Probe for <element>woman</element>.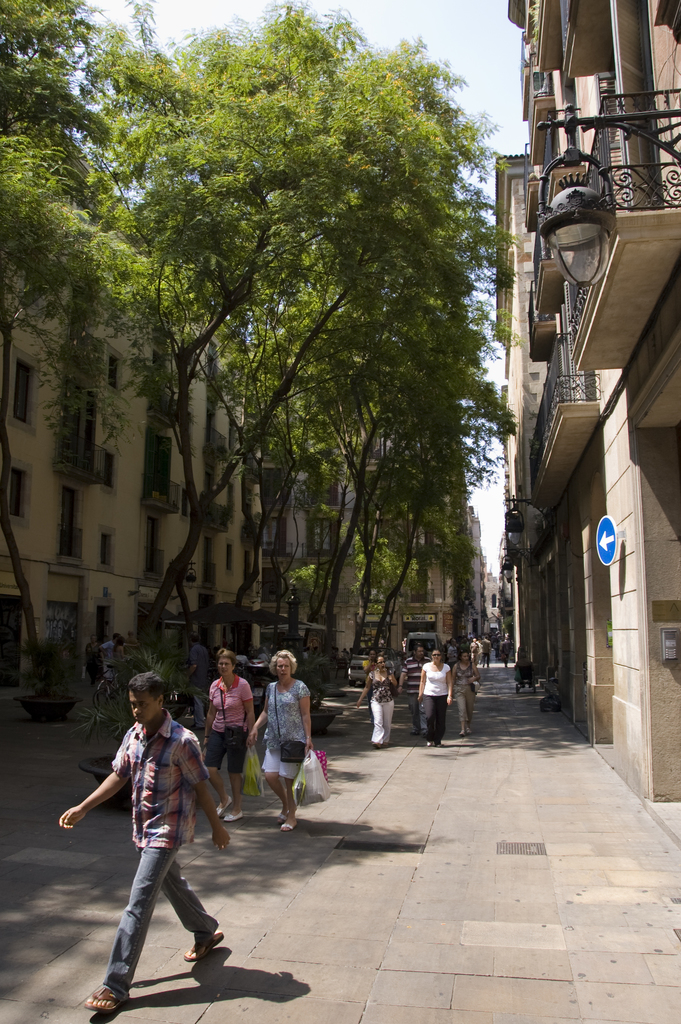
Probe result: (198, 645, 263, 815).
